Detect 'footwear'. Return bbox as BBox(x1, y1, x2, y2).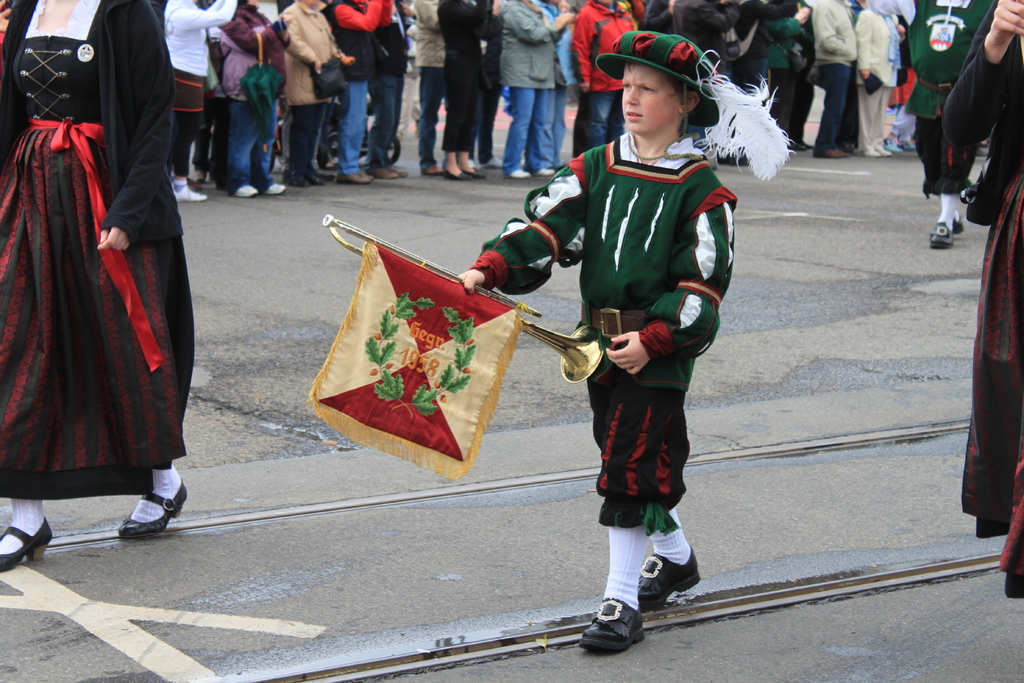
BBox(591, 593, 652, 661).
